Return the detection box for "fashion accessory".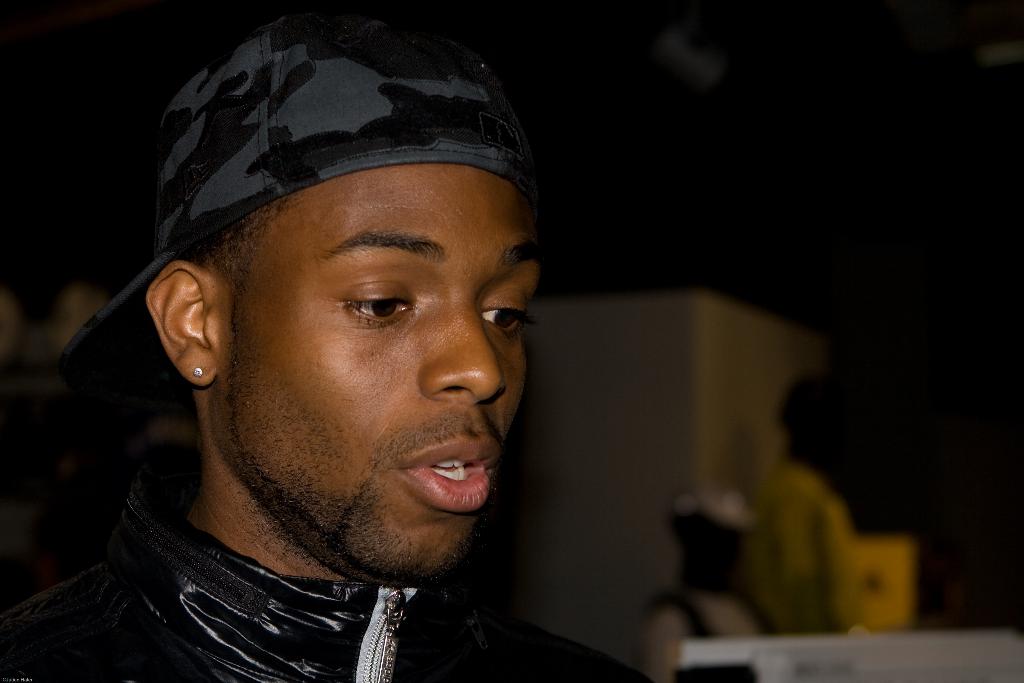
[left=52, top=9, right=543, bottom=386].
